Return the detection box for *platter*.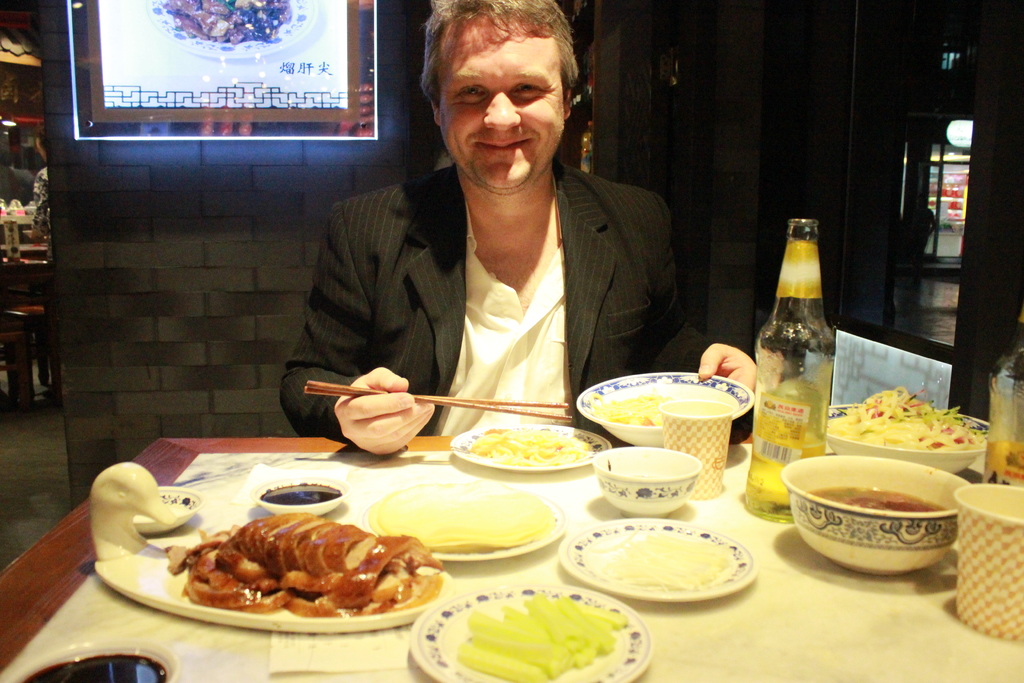
left=559, top=516, right=758, bottom=602.
